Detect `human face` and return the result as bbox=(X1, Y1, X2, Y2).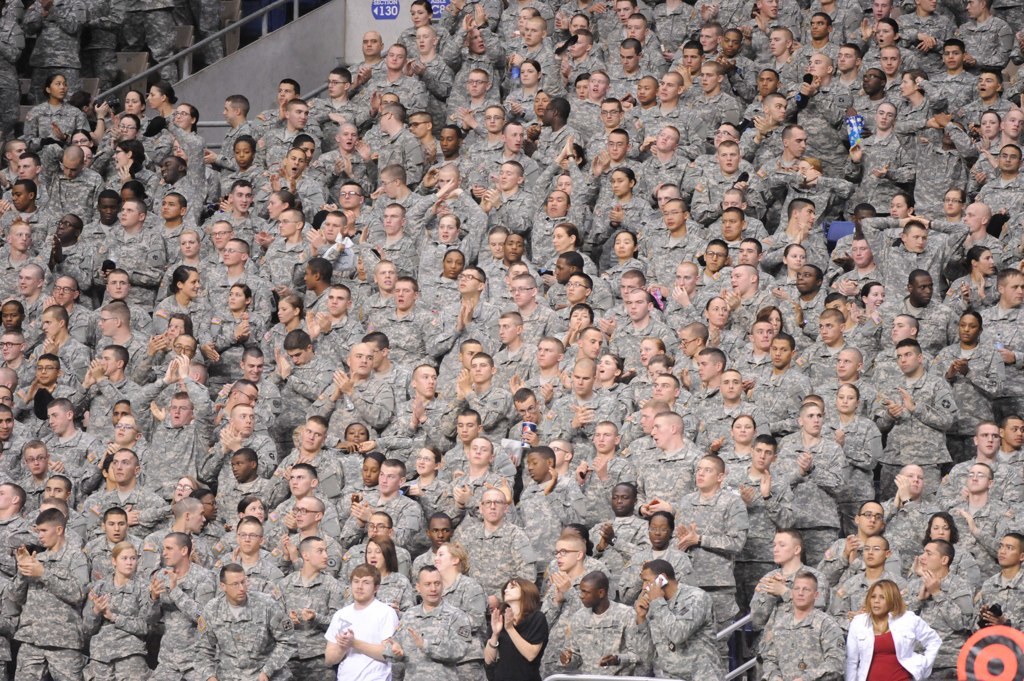
bbox=(849, 239, 874, 269).
